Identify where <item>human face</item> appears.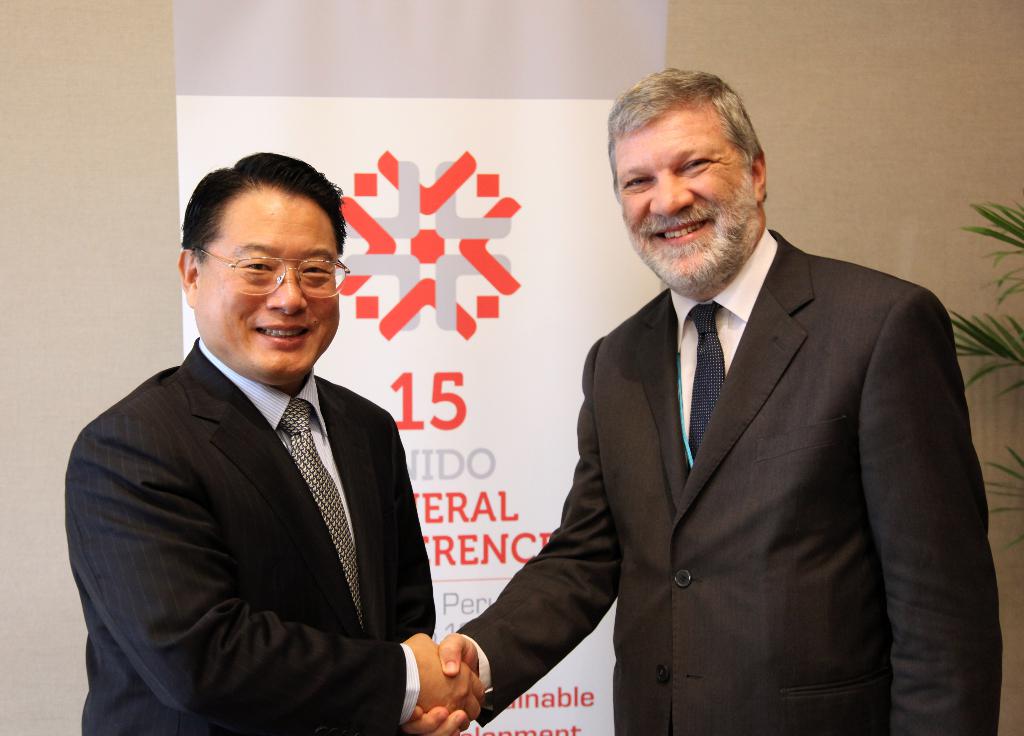
Appears at region(194, 195, 340, 381).
